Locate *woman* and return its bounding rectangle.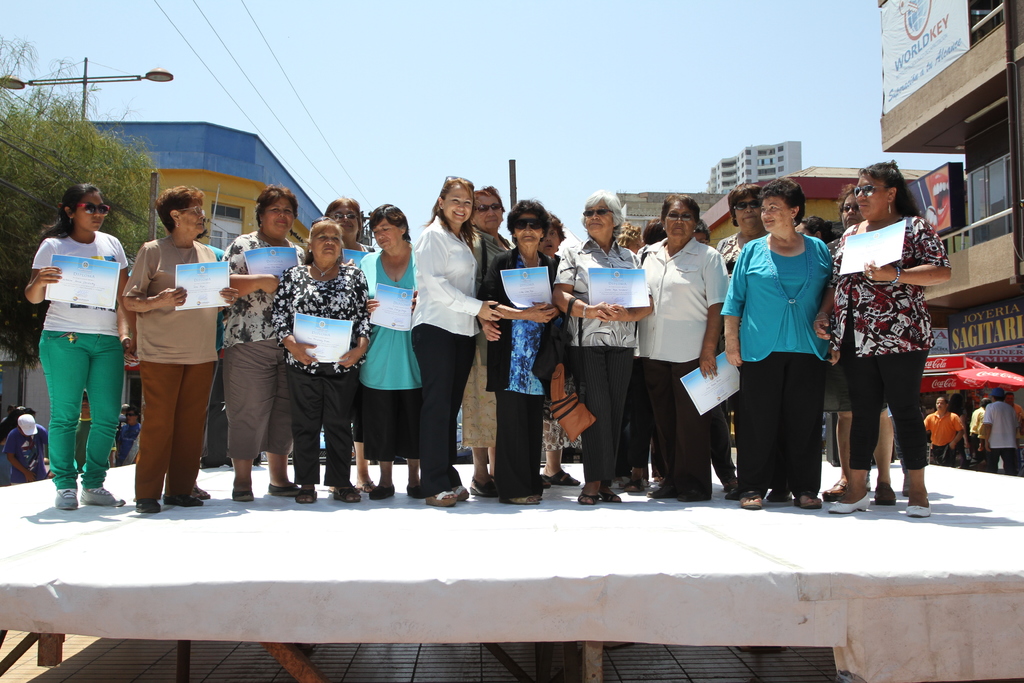
select_region(719, 188, 772, 496).
